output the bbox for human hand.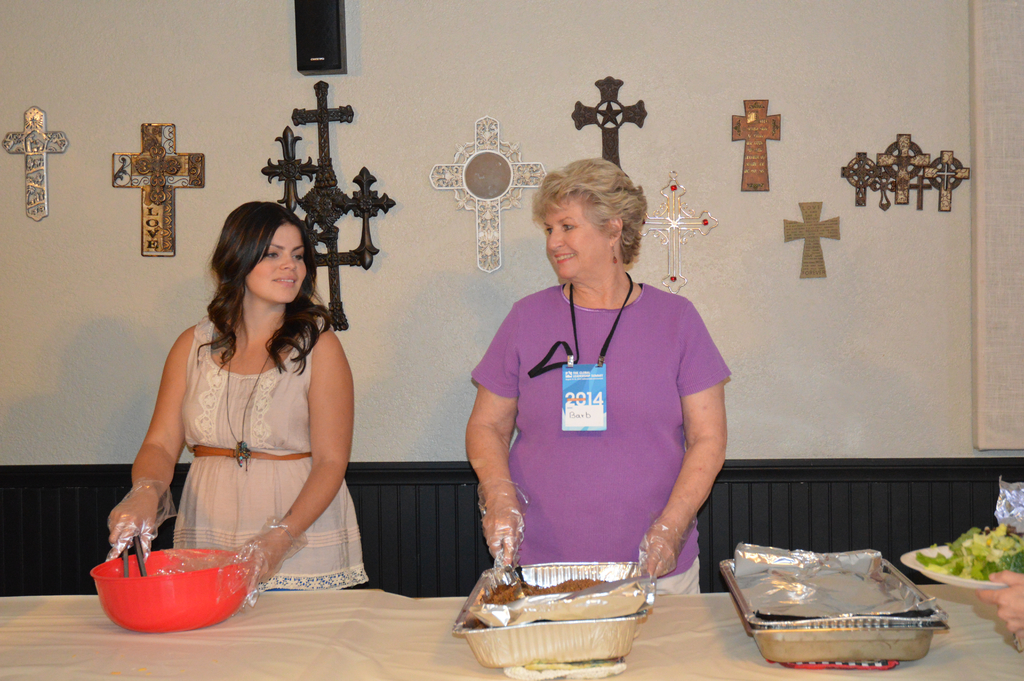
<box>229,531,283,591</box>.
